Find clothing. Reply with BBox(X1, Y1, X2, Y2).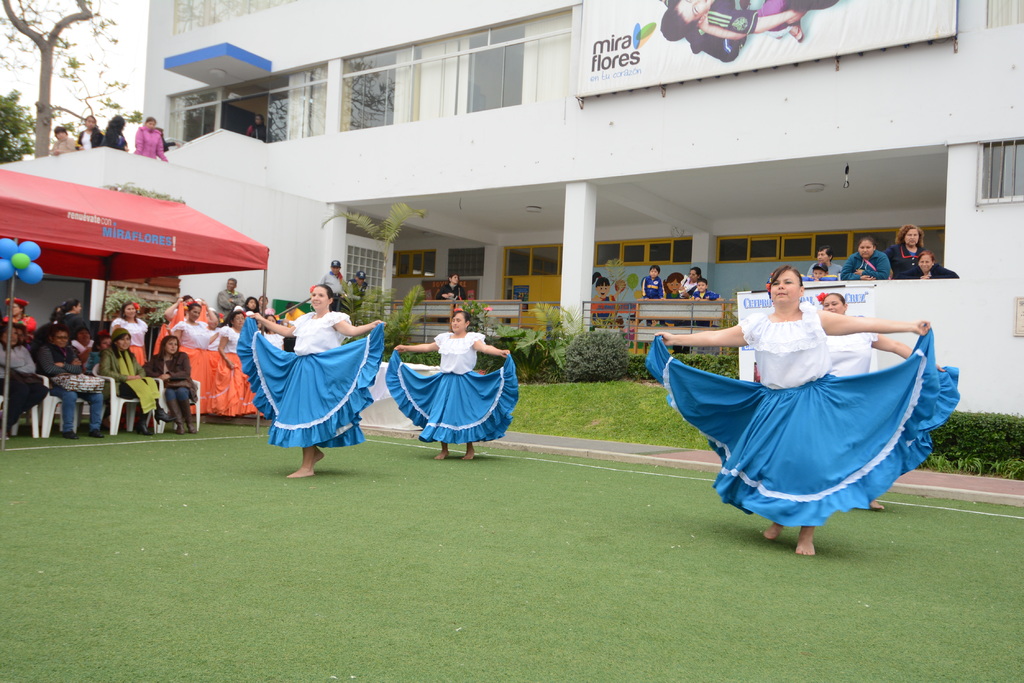
BBox(40, 340, 108, 425).
